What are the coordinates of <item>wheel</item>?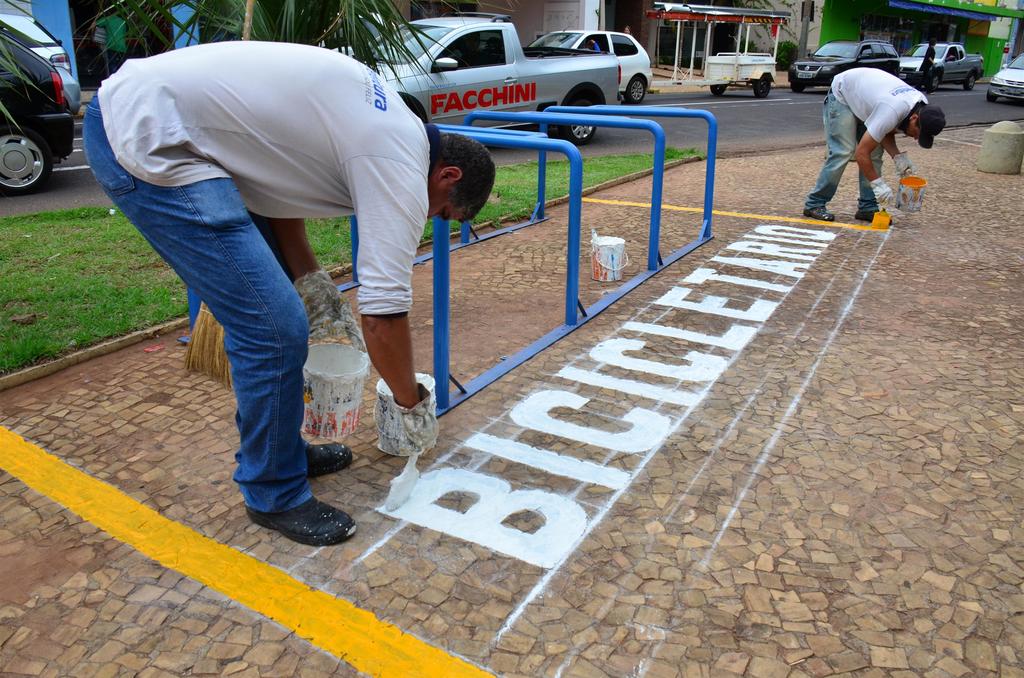
l=932, t=74, r=942, b=90.
